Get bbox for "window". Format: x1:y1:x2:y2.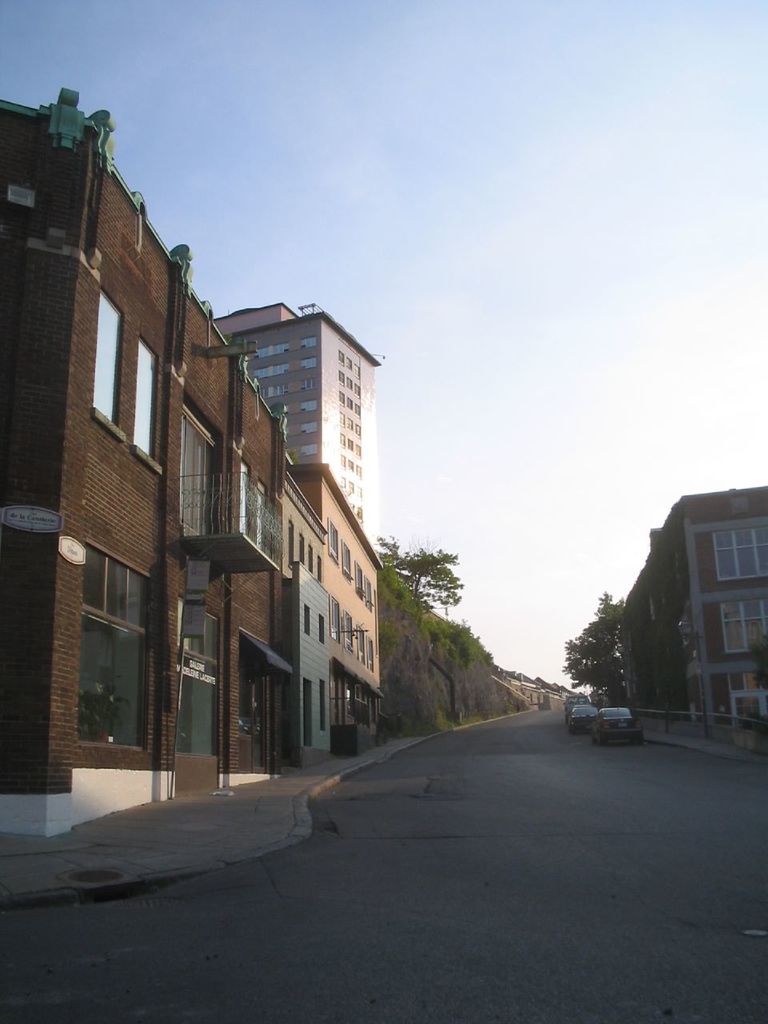
183:410:217:531.
